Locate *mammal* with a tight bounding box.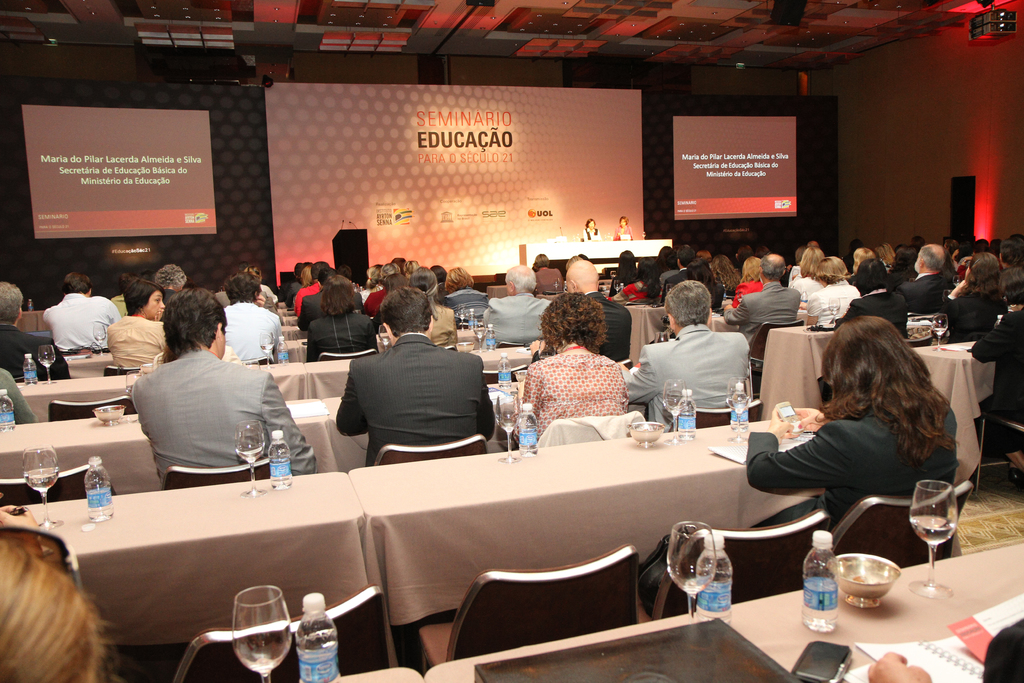
<region>157, 262, 184, 304</region>.
